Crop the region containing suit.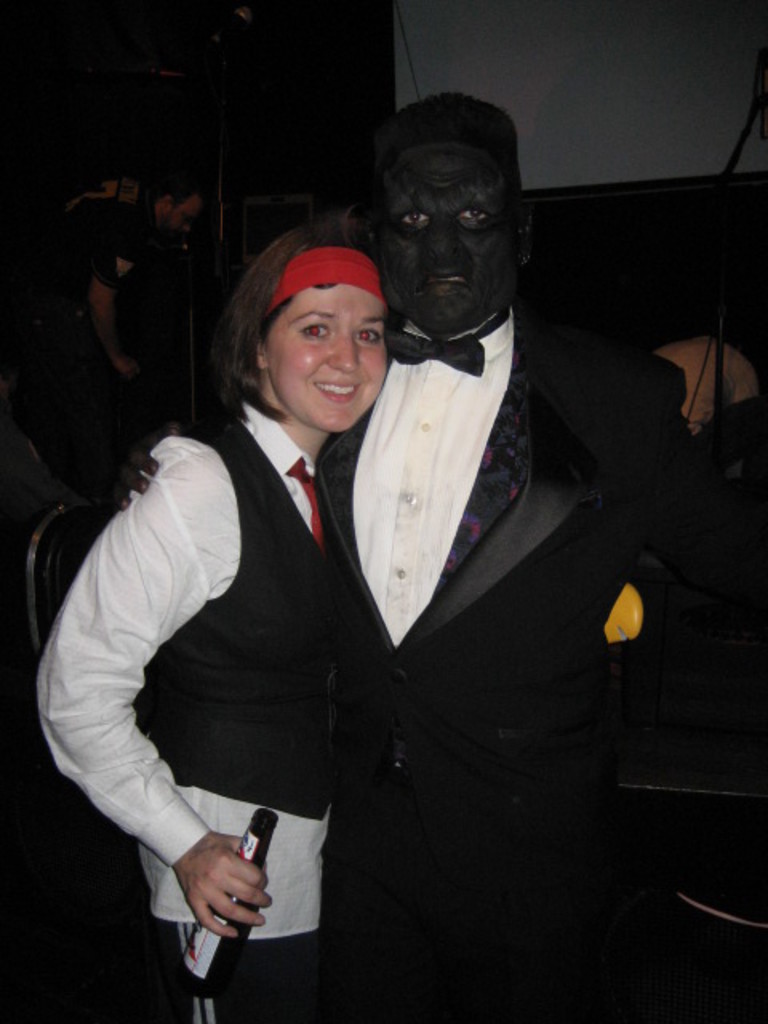
Crop region: detection(242, 179, 627, 981).
